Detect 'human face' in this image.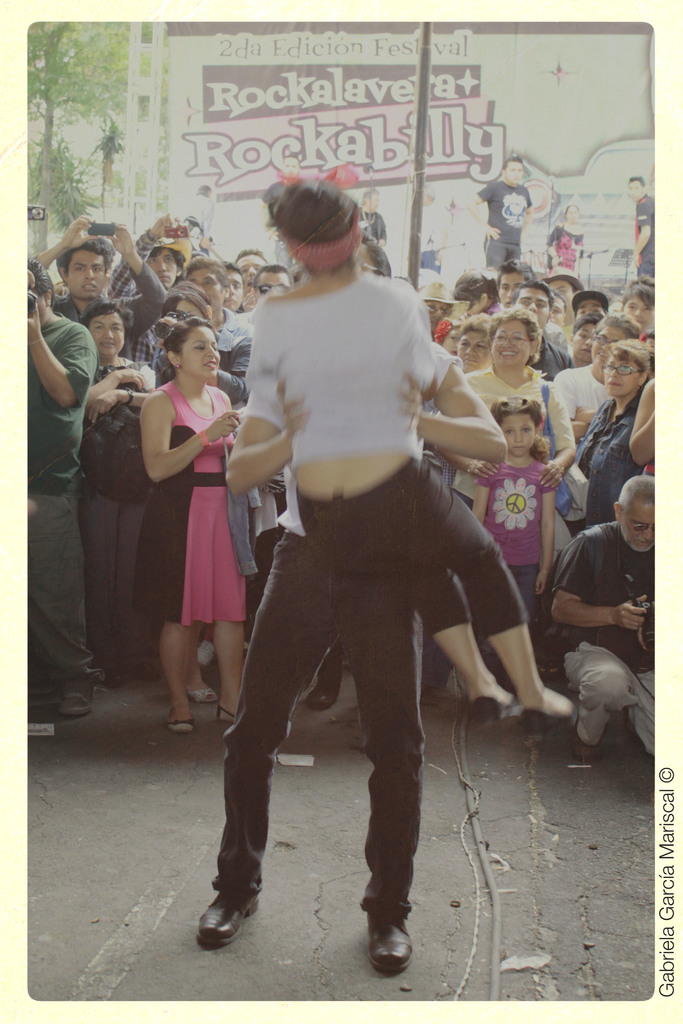
Detection: BBox(493, 319, 534, 368).
